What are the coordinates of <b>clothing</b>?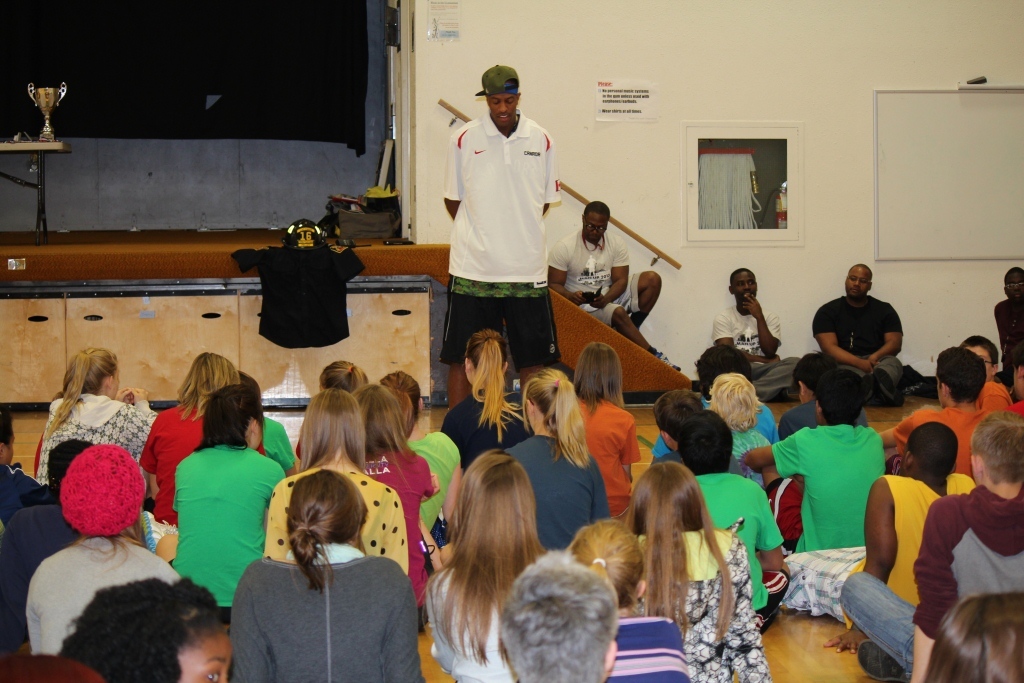
crop(979, 378, 1012, 414).
